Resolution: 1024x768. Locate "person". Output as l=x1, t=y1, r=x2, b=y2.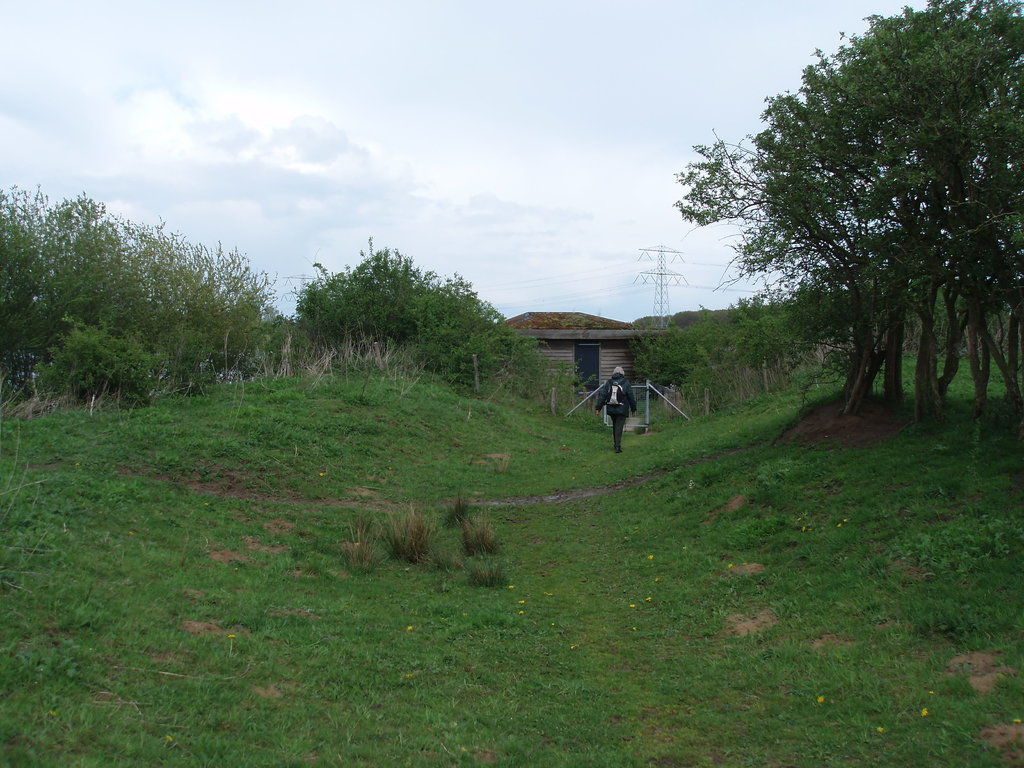
l=596, t=364, r=639, b=453.
